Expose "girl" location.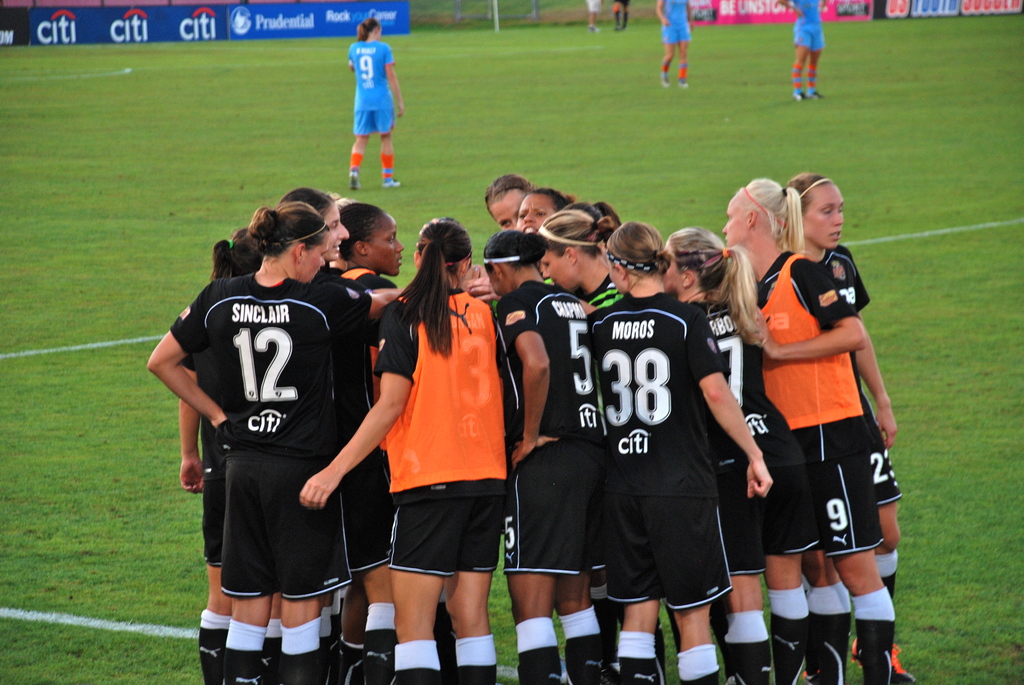
Exposed at bbox(338, 203, 397, 310).
